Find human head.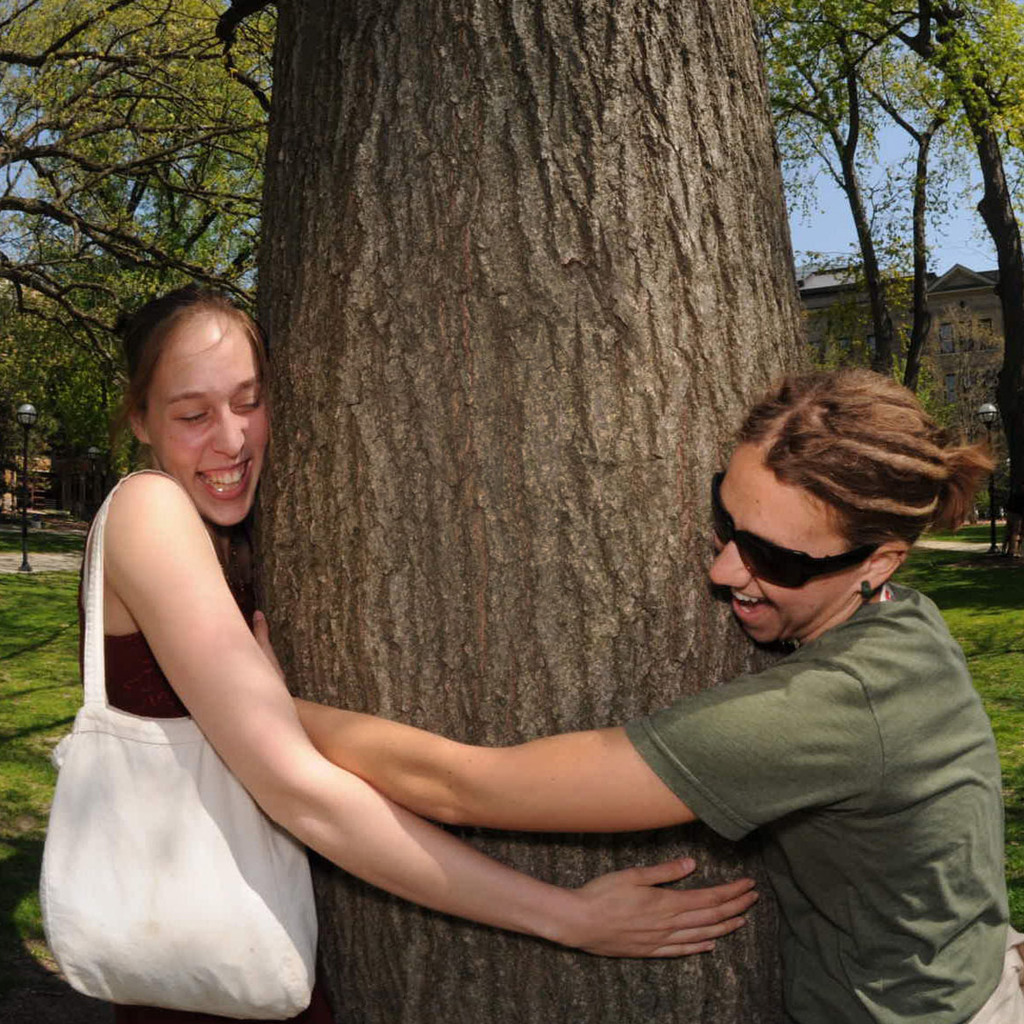
<box>703,373,946,646</box>.
